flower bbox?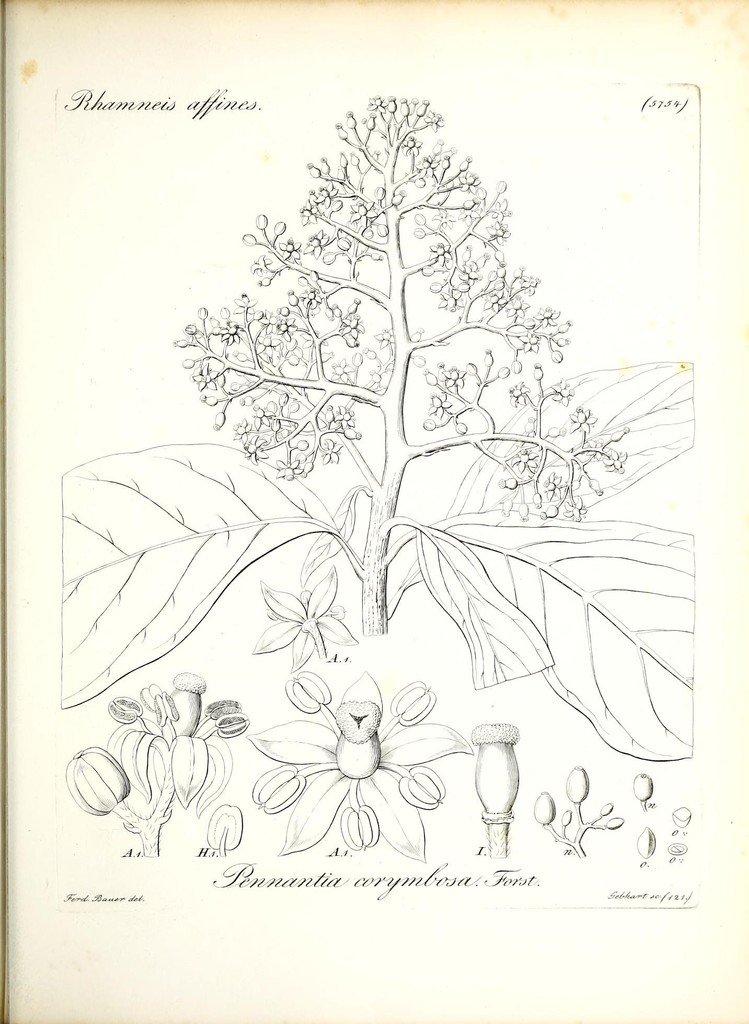
103,671,248,813
